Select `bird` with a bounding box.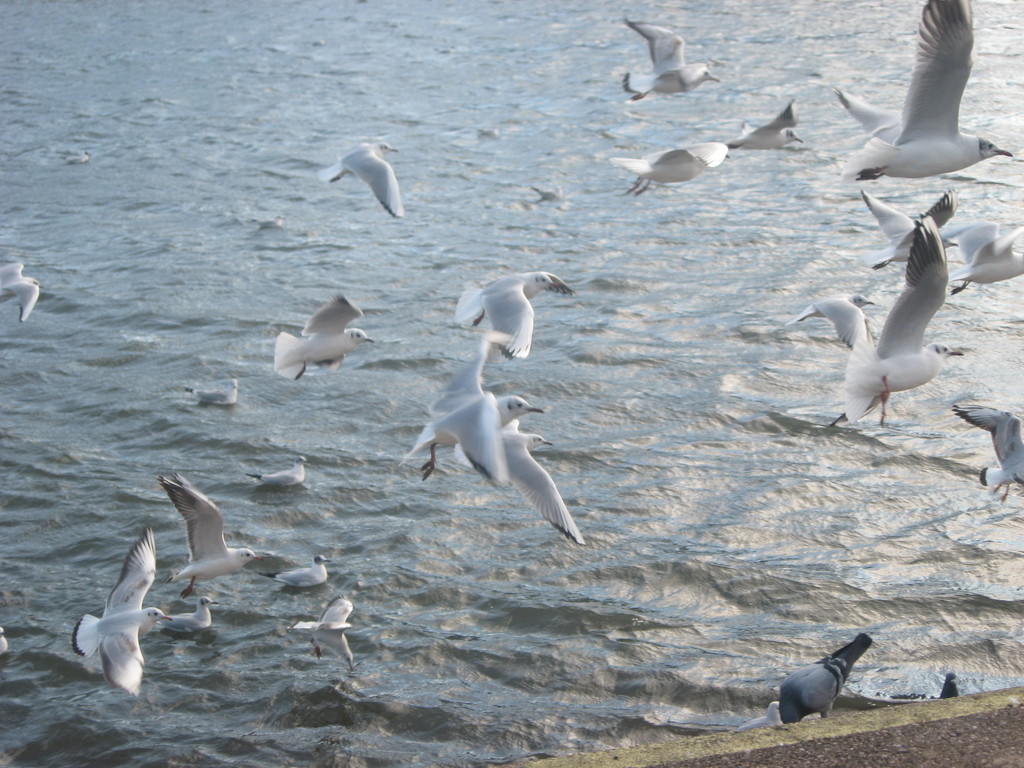
868/184/964/273.
